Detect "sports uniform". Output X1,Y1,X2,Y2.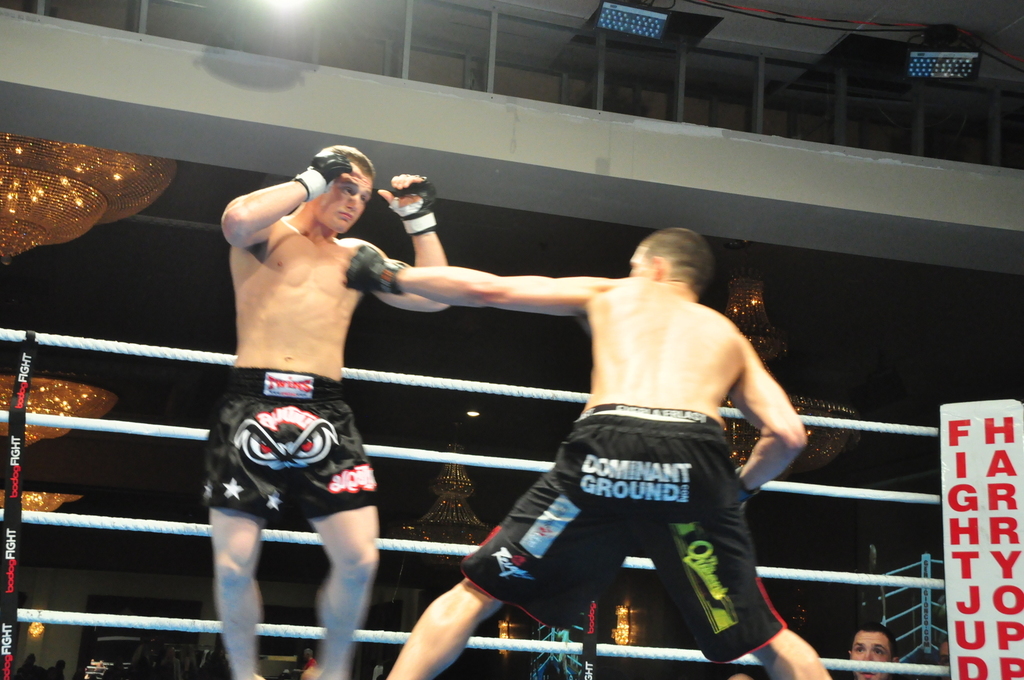
349,245,790,660.
